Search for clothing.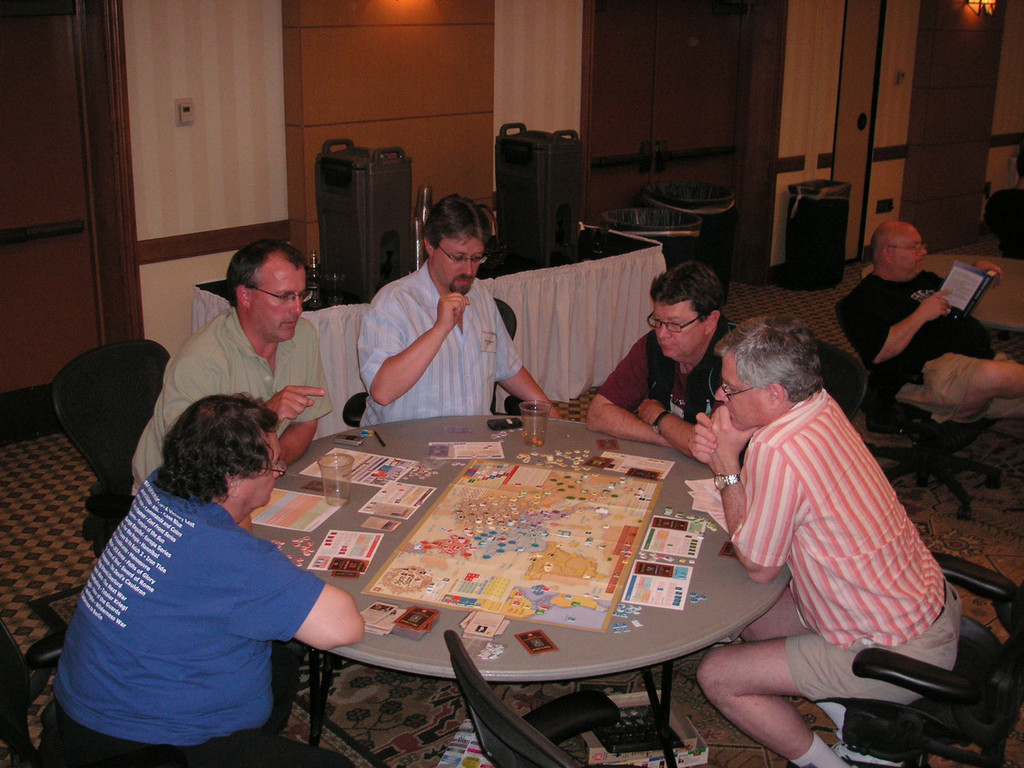
Found at l=38, t=464, r=353, b=767.
